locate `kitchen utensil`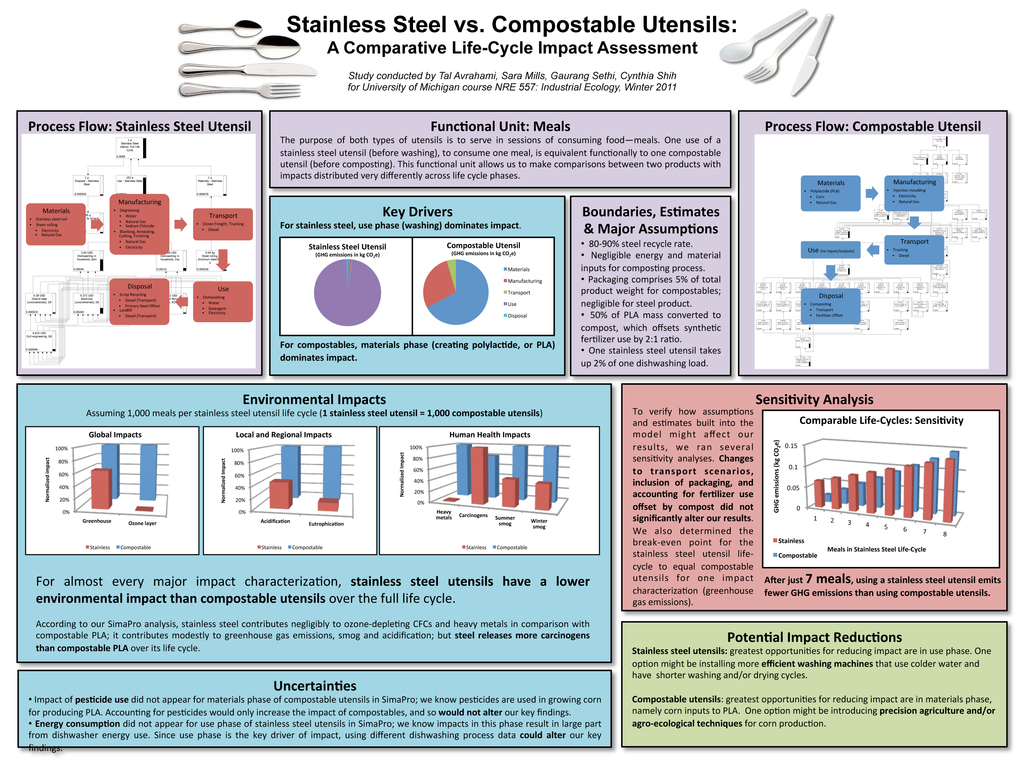
BBox(744, 18, 816, 87)
